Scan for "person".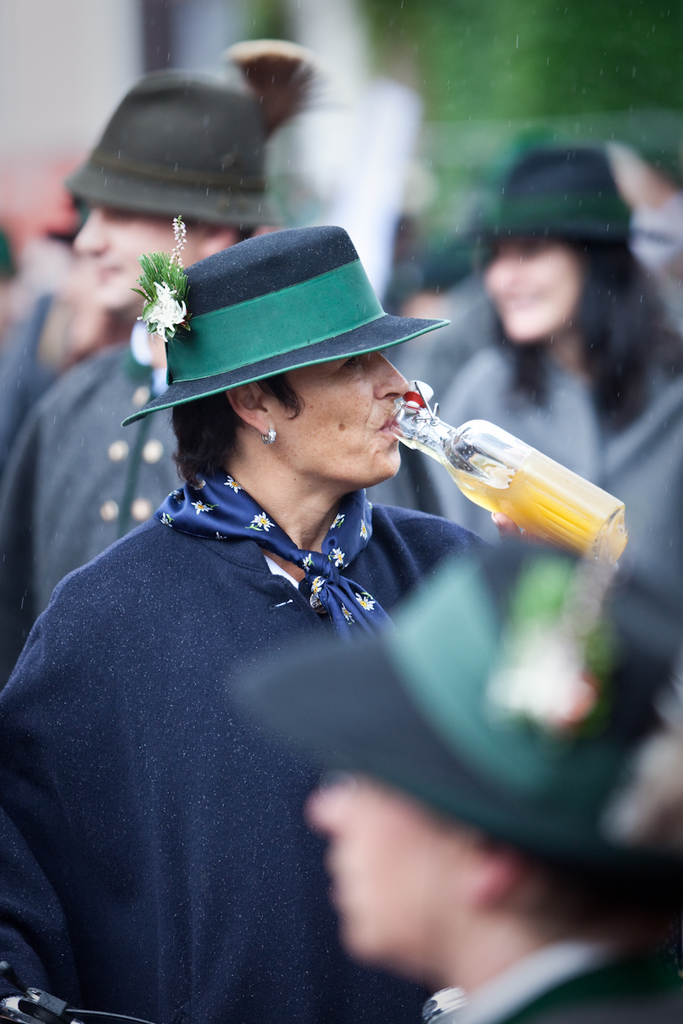
Scan result: x1=225, y1=528, x2=682, y2=1023.
